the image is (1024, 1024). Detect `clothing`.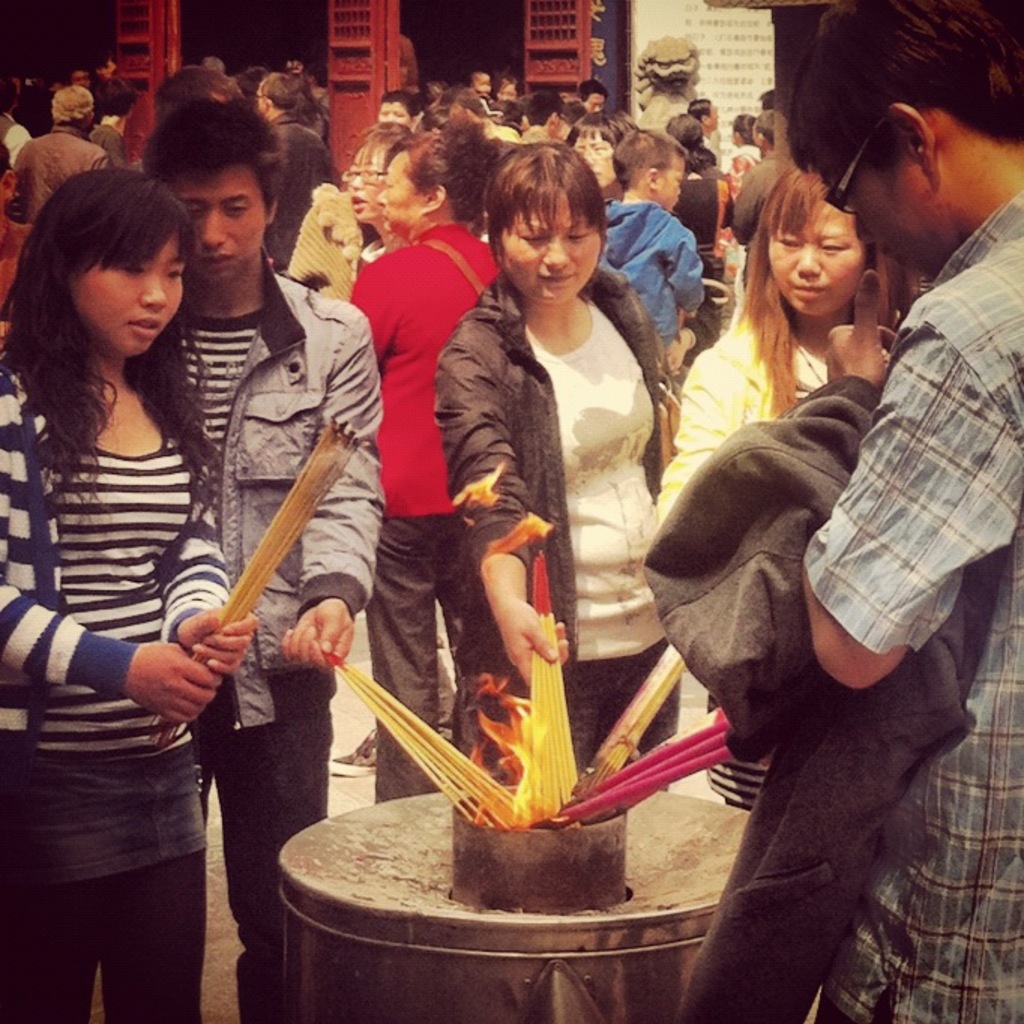
Detection: box=[0, 357, 231, 790].
